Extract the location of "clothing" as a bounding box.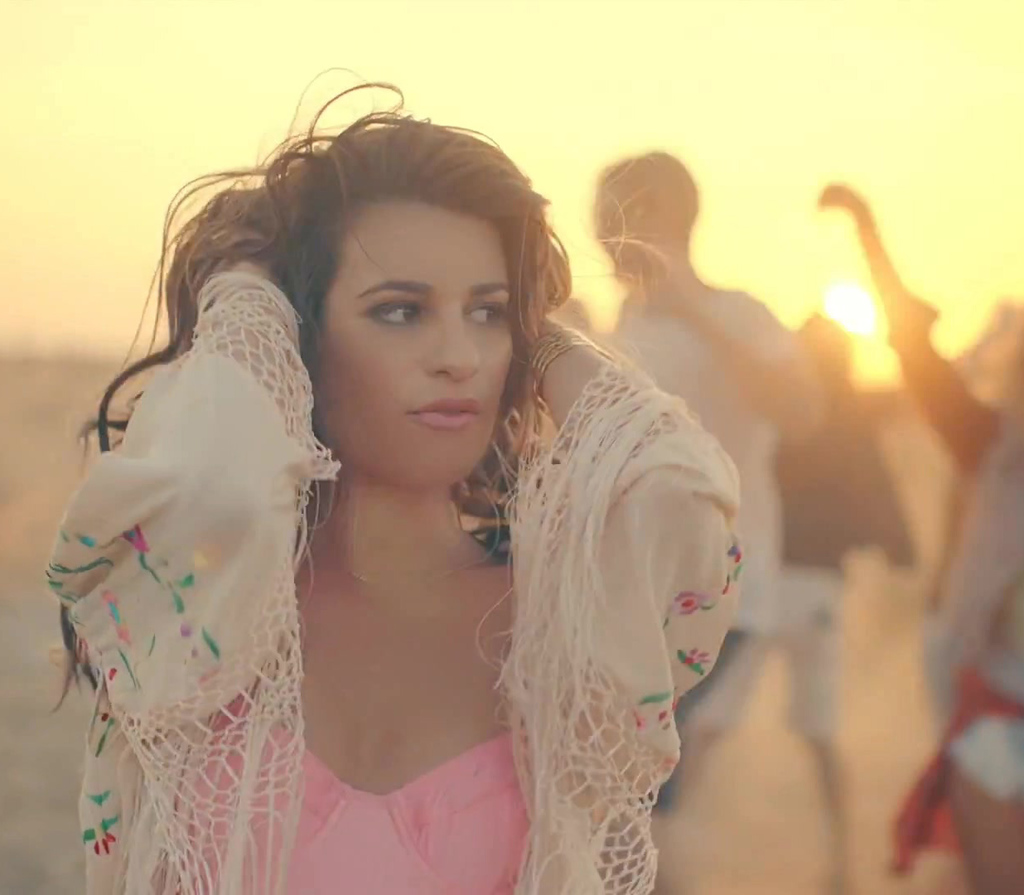
(619,279,819,627).
